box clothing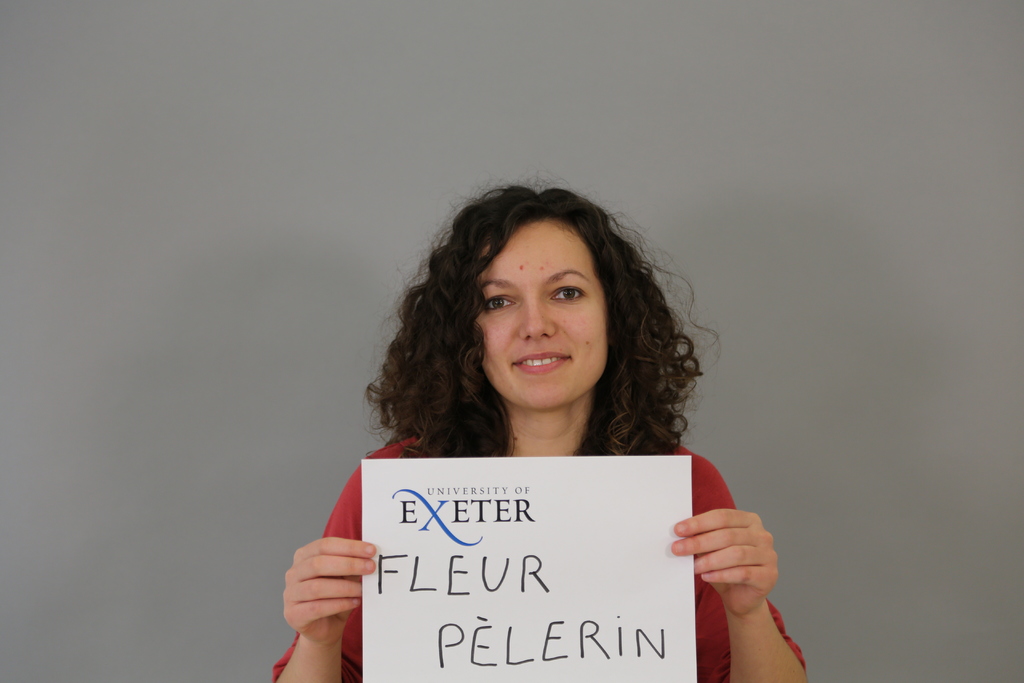
(271, 439, 806, 682)
